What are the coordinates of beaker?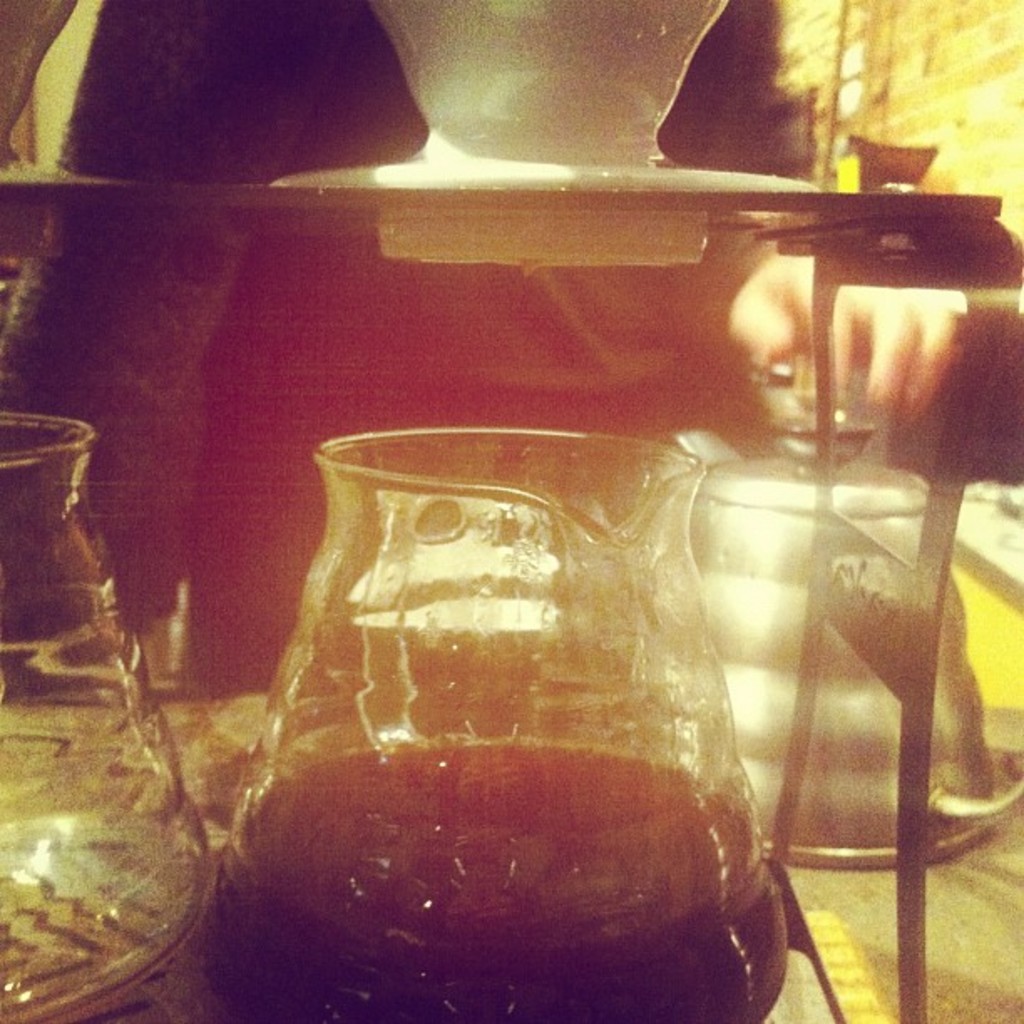
locate(0, 408, 209, 1022).
